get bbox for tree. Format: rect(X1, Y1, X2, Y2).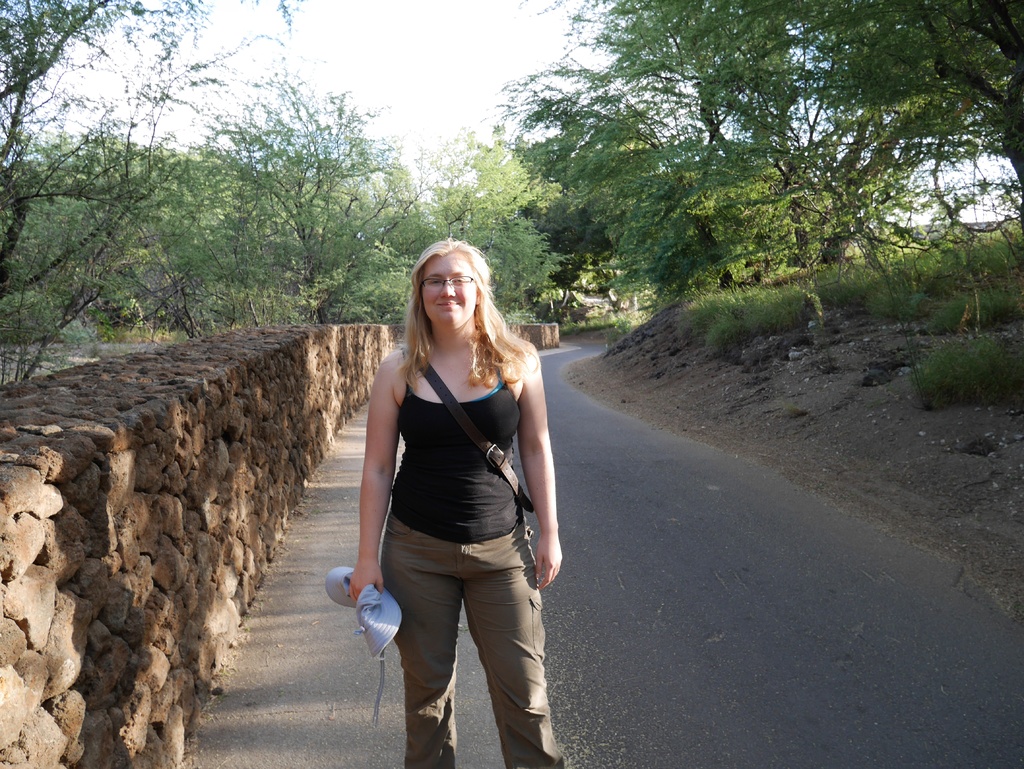
rect(499, 111, 806, 302).
